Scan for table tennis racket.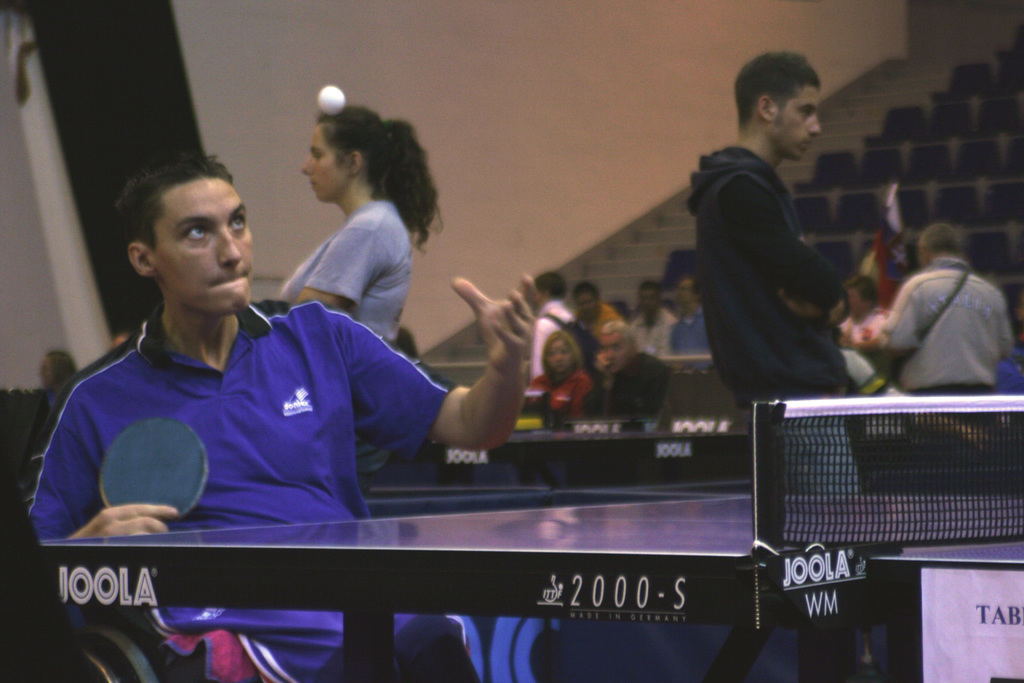
Scan result: (98,415,214,522).
